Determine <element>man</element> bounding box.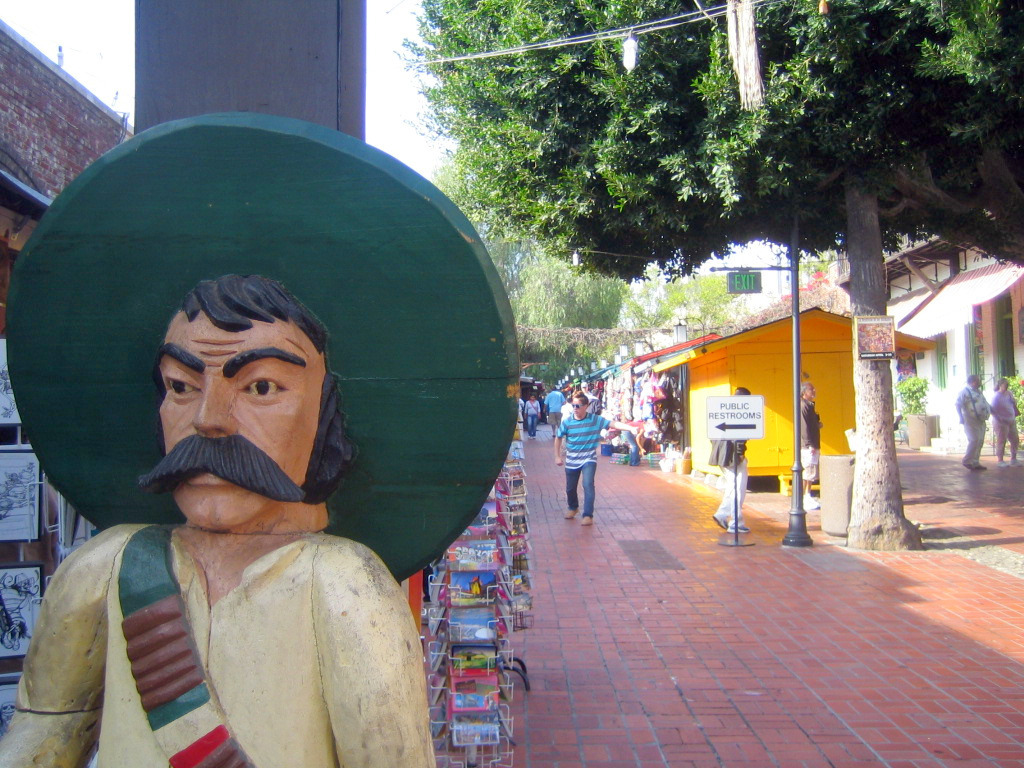
Determined: (550, 397, 644, 524).
